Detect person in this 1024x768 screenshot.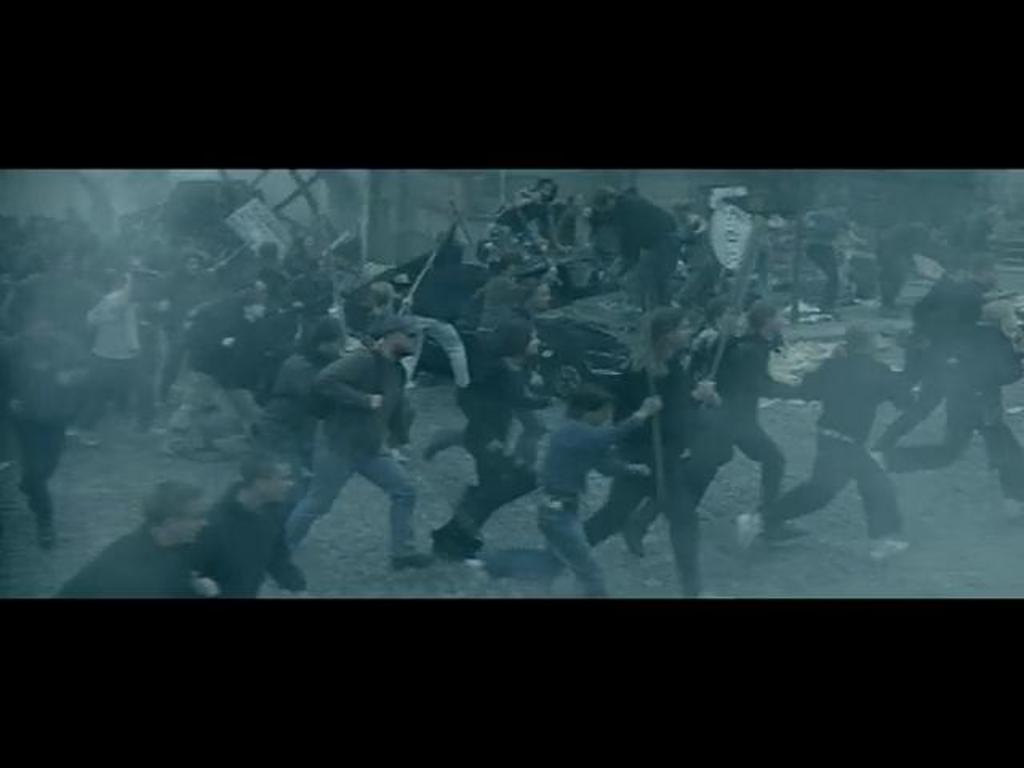
Detection: (x1=642, y1=296, x2=802, y2=547).
